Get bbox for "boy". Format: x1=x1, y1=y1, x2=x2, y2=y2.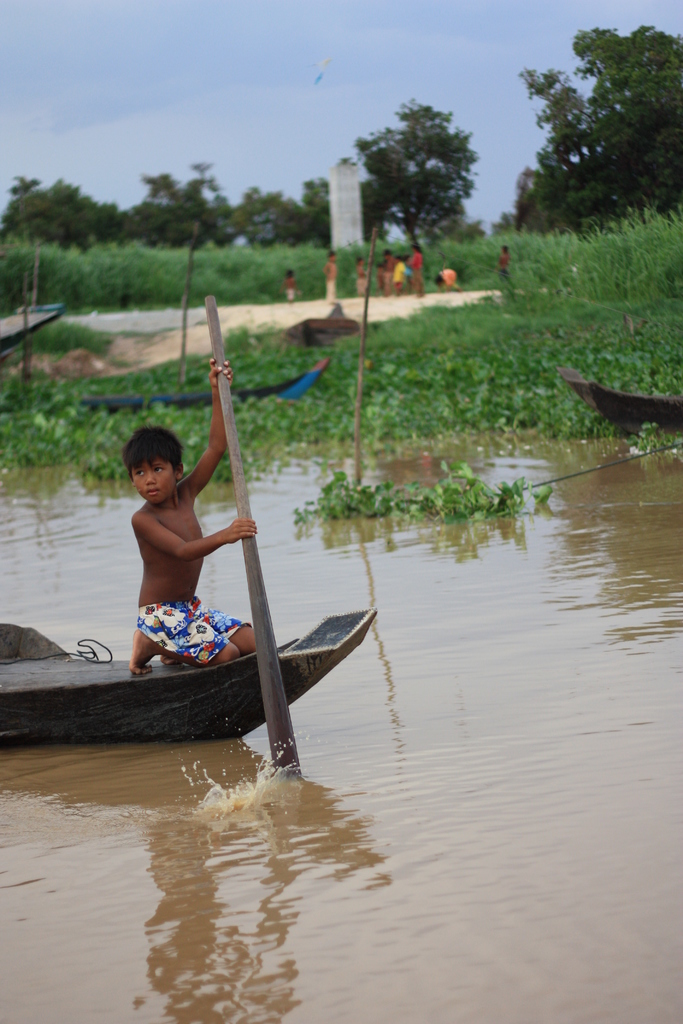
x1=280, y1=264, x2=299, y2=309.
